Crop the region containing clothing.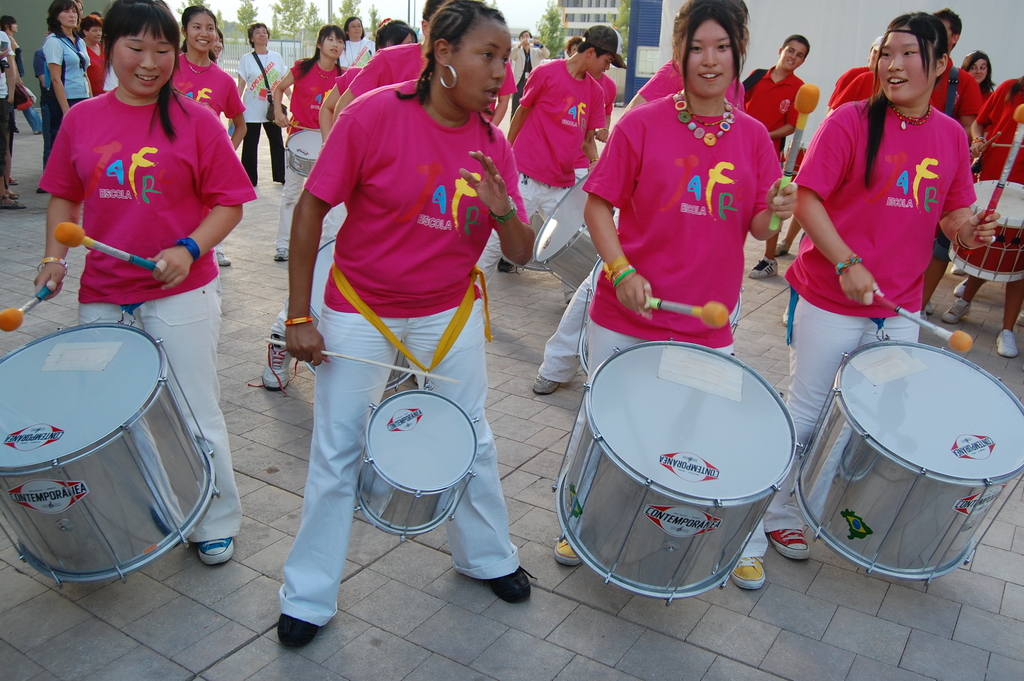
Crop region: [333, 67, 356, 97].
